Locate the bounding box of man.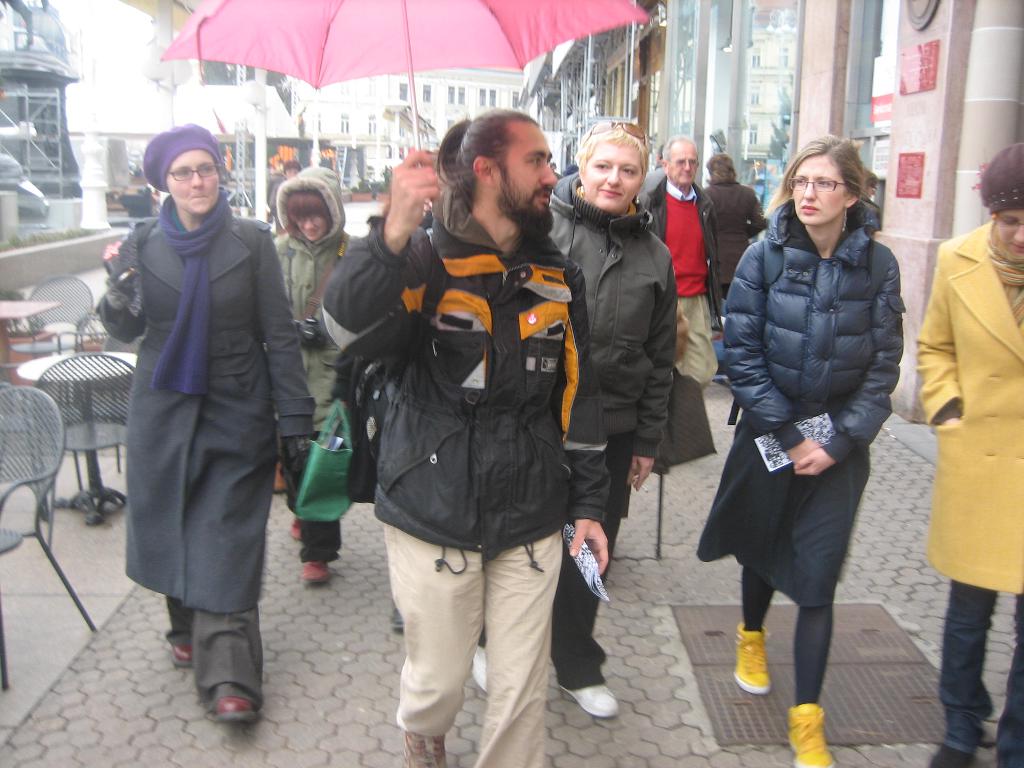
Bounding box: {"left": 698, "top": 147, "right": 754, "bottom": 358}.
